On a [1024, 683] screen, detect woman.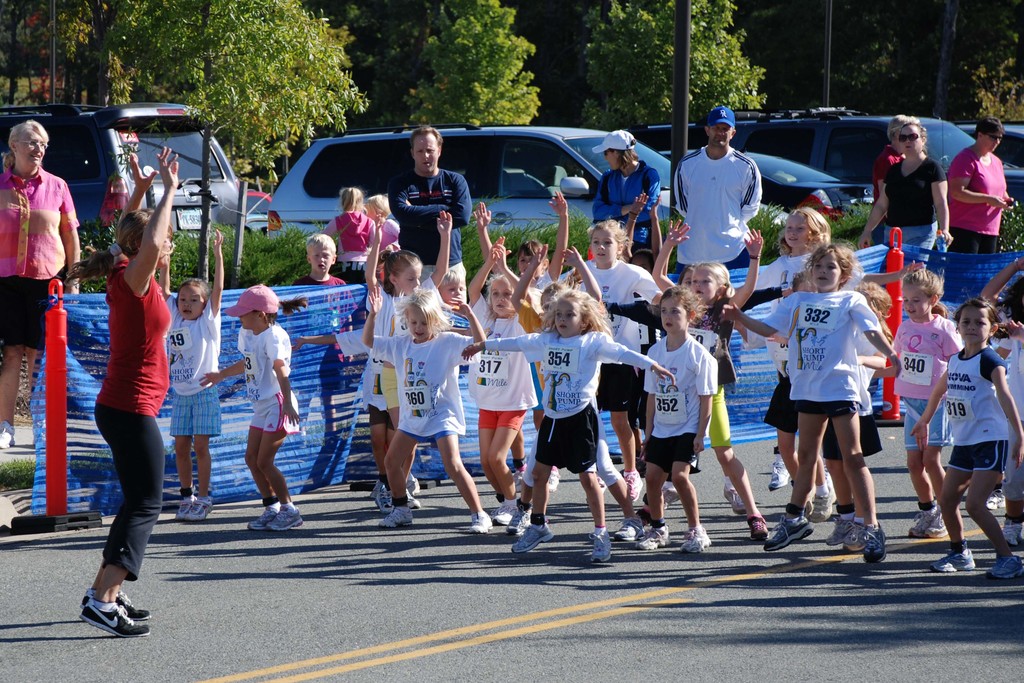
pyautogui.locateOnScreen(147, 233, 216, 523).
